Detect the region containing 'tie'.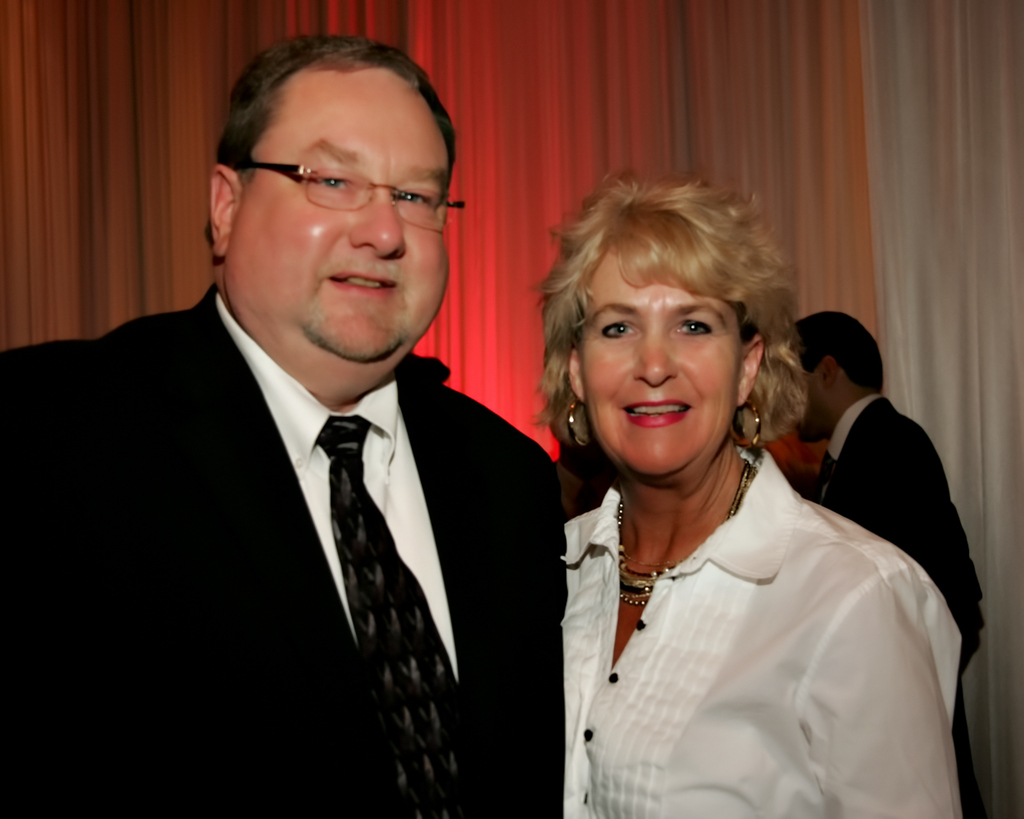
809,446,834,503.
